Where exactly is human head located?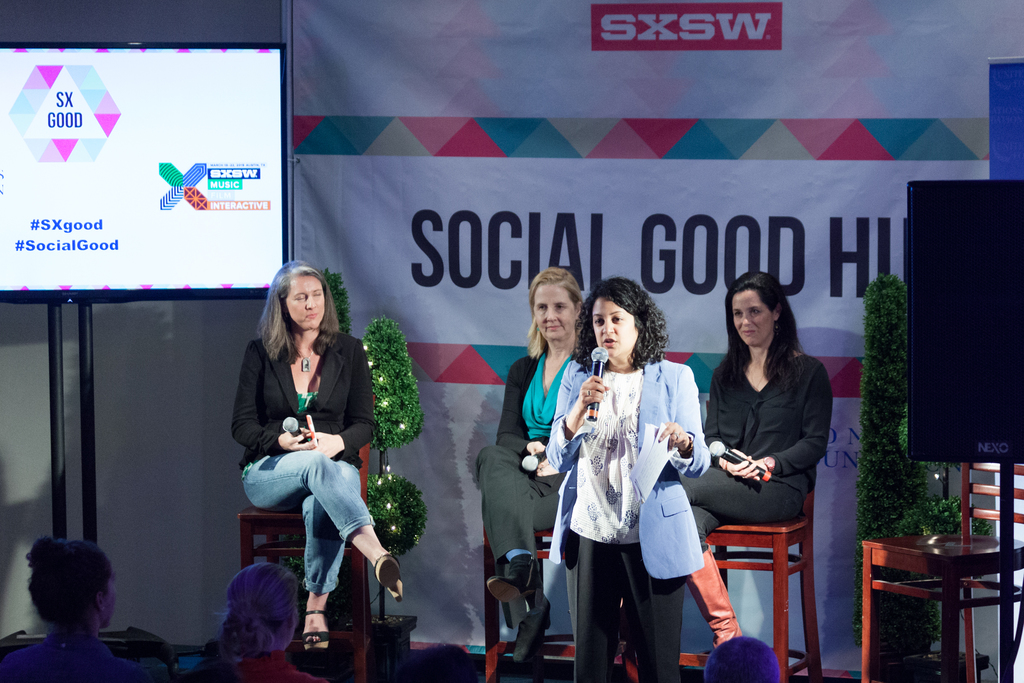
Its bounding box is [x1=703, y1=637, x2=781, y2=682].
